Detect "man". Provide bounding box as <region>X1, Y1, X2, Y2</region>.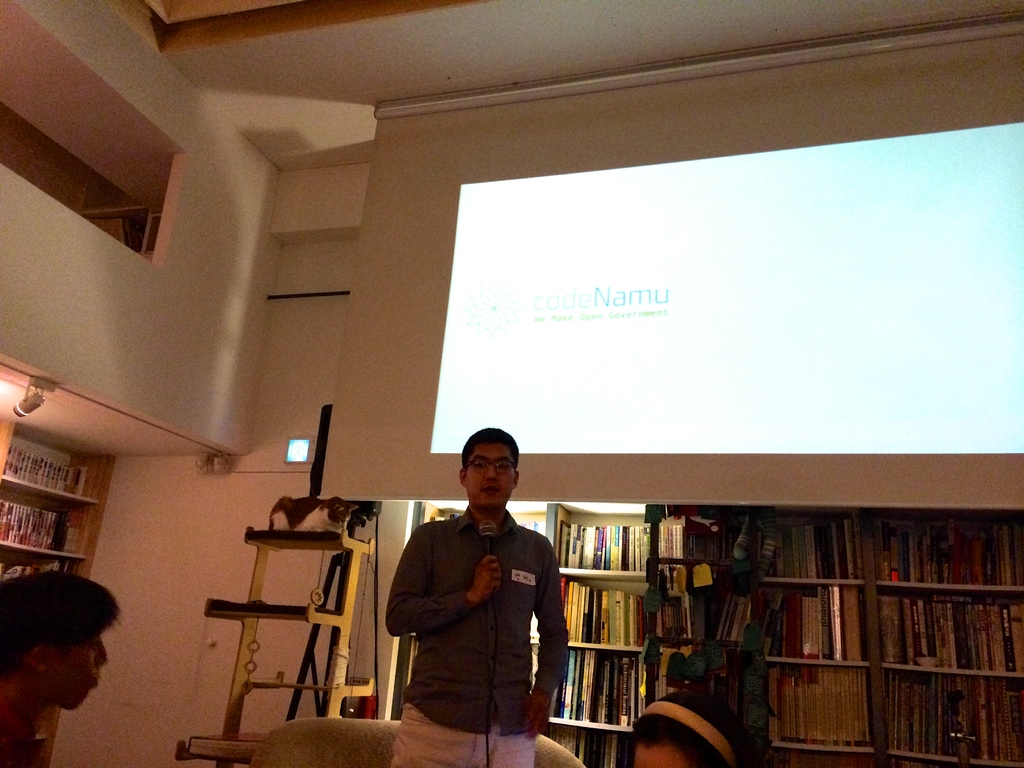
<region>387, 440, 571, 763</region>.
